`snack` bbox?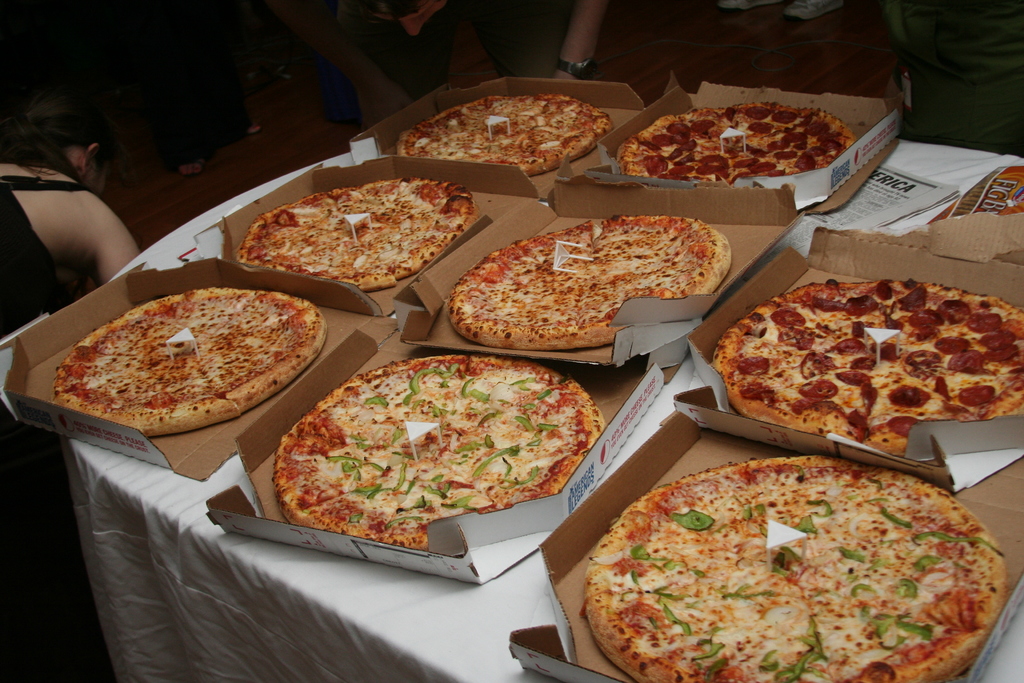
[261, 354, 598, 554]
